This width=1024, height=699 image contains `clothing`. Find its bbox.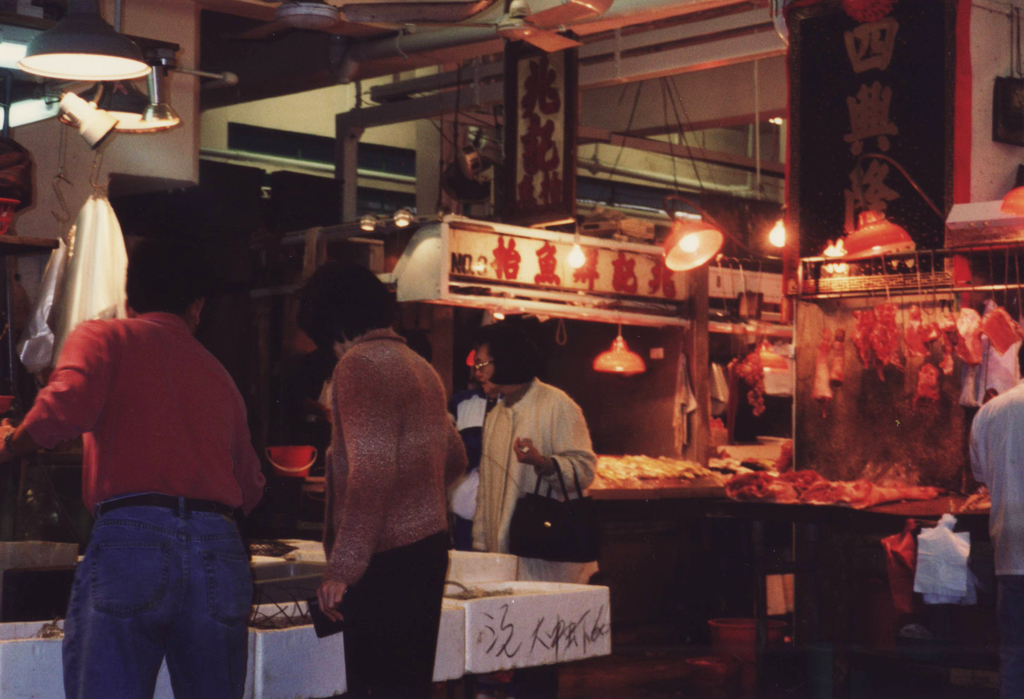
left=17, top=311, right=266, bottom=698.
